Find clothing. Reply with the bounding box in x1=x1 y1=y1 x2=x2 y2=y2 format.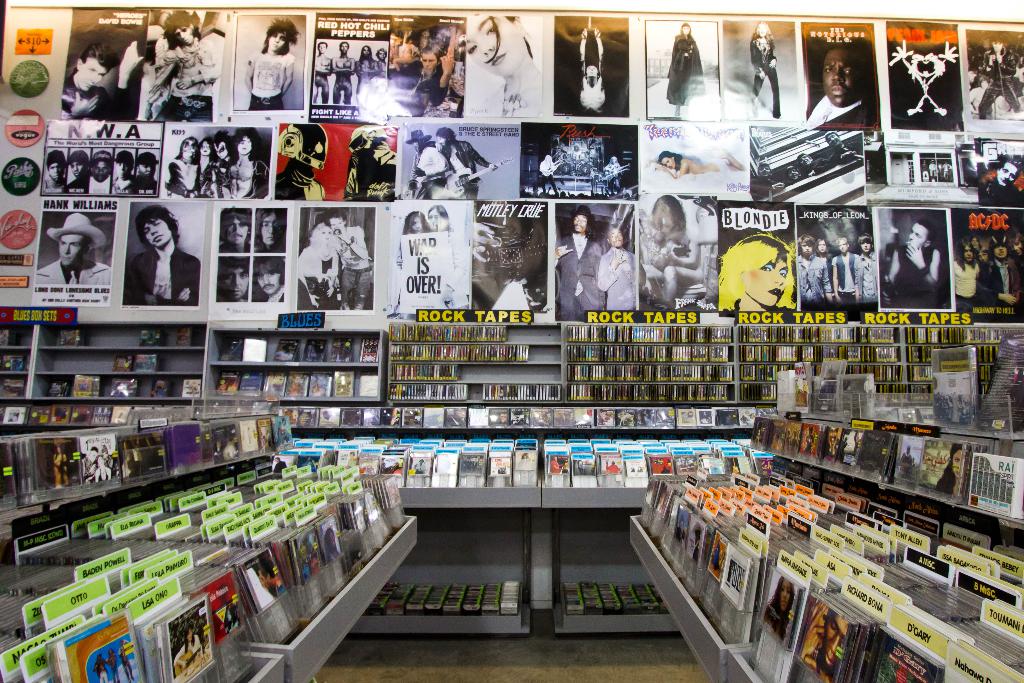
x1=335 y1=225 x2=371 y2=268.
